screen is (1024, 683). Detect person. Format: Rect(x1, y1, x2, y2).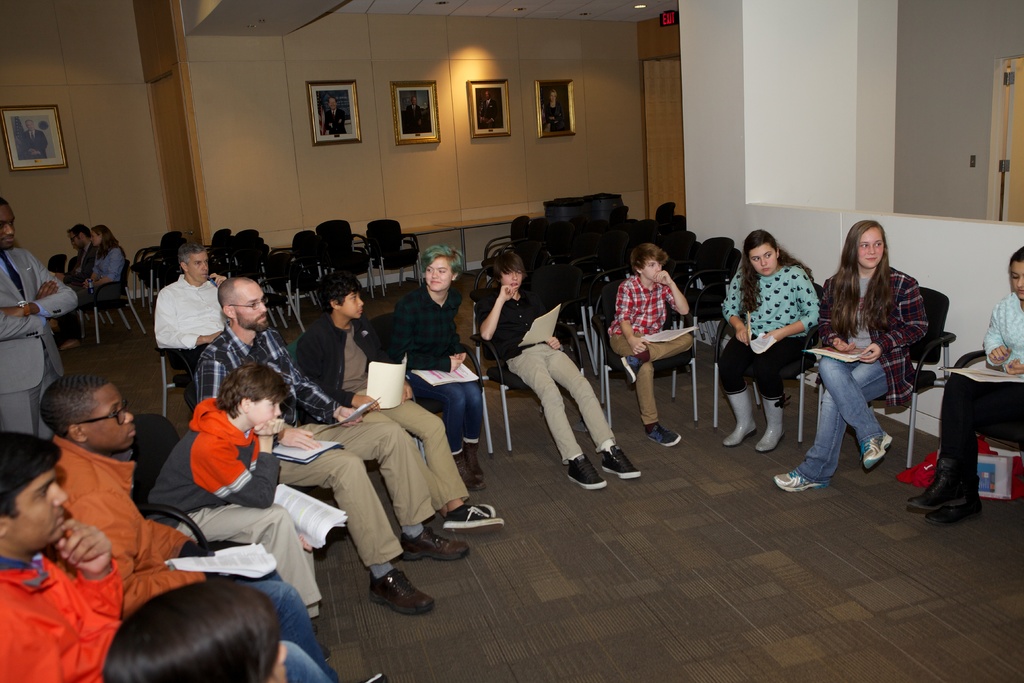
Rect(38, 372, 282, 580).
